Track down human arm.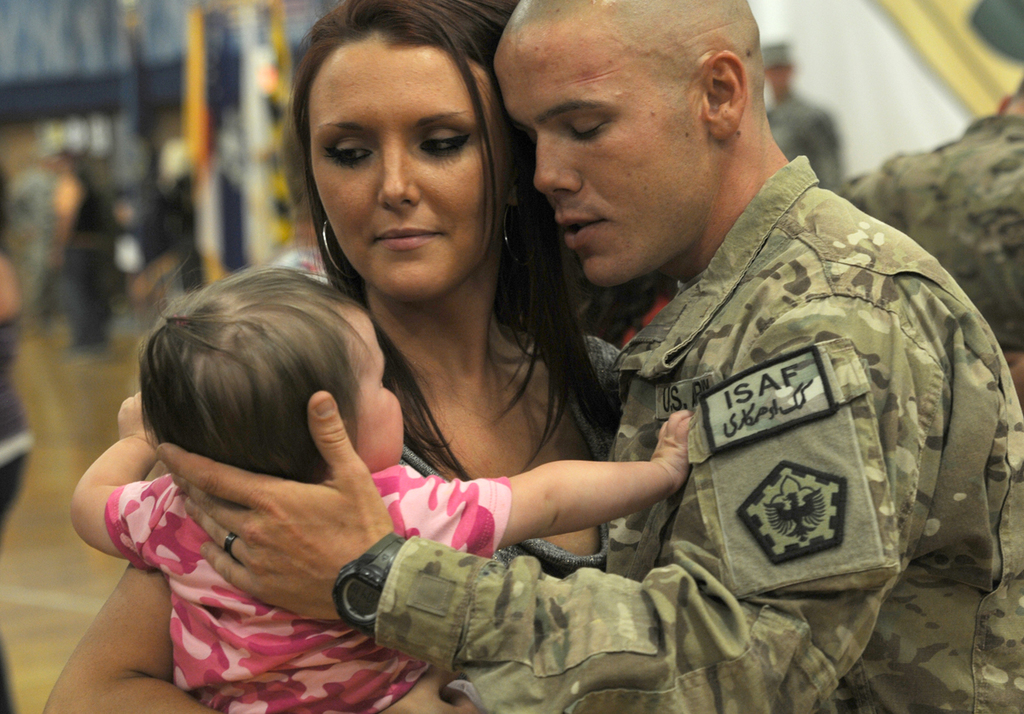
Tracked to 400 409 693 560.
